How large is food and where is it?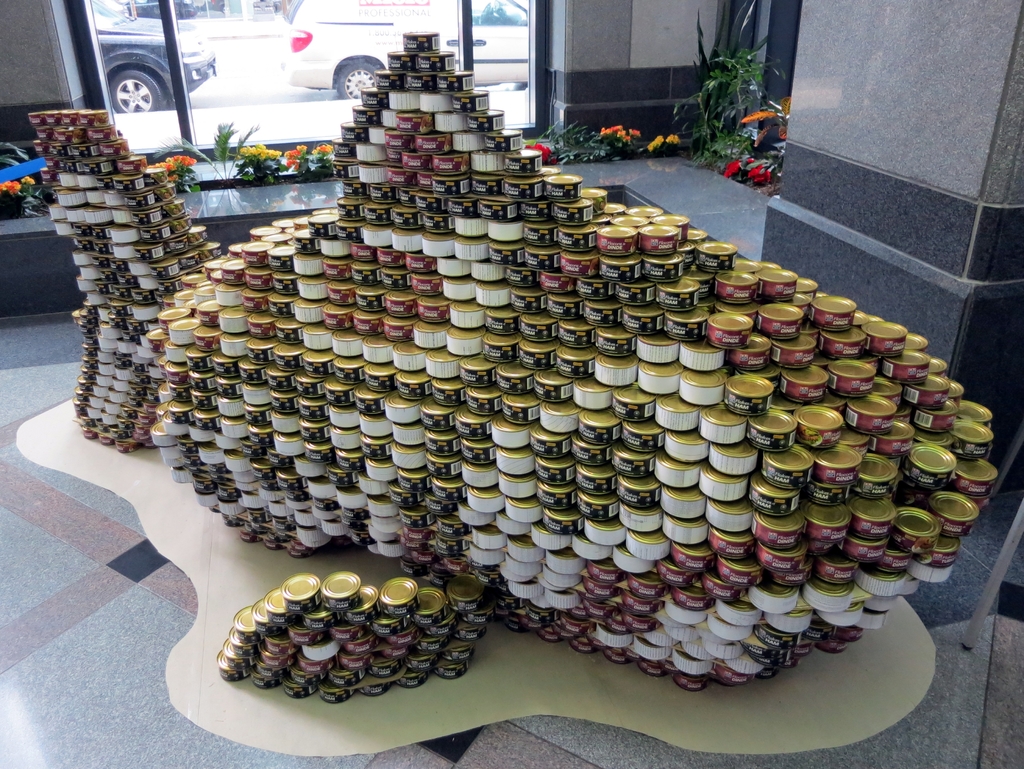
Bounding box: {"left": 288, "top": 640, "right": 298, "bottom": 657}.
